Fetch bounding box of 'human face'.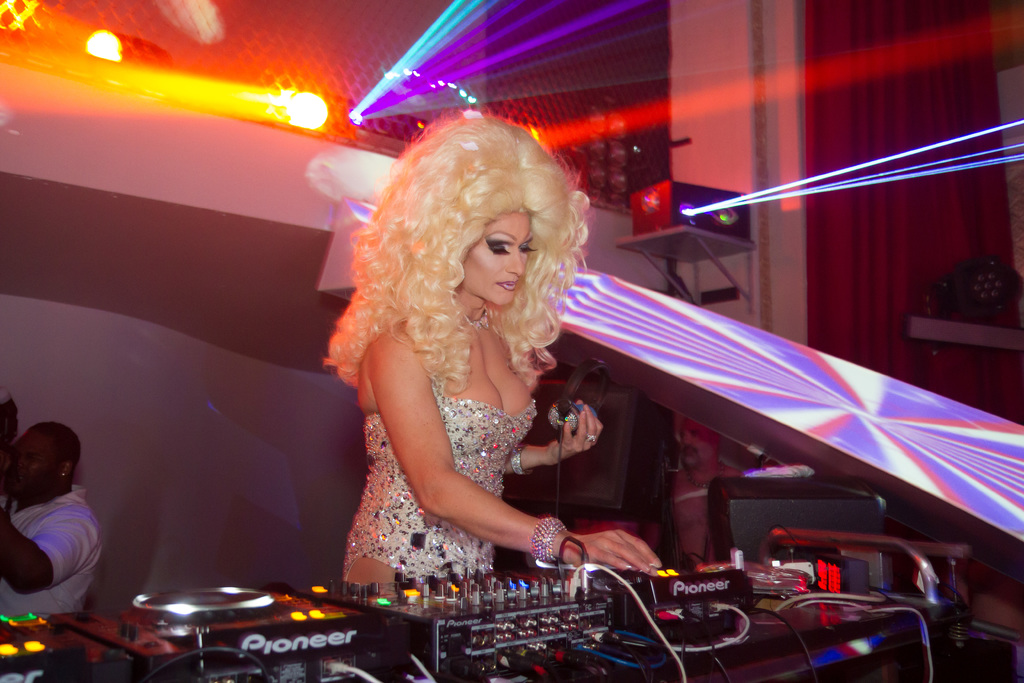
Bbox: box=[459, 211, 530, 304].
